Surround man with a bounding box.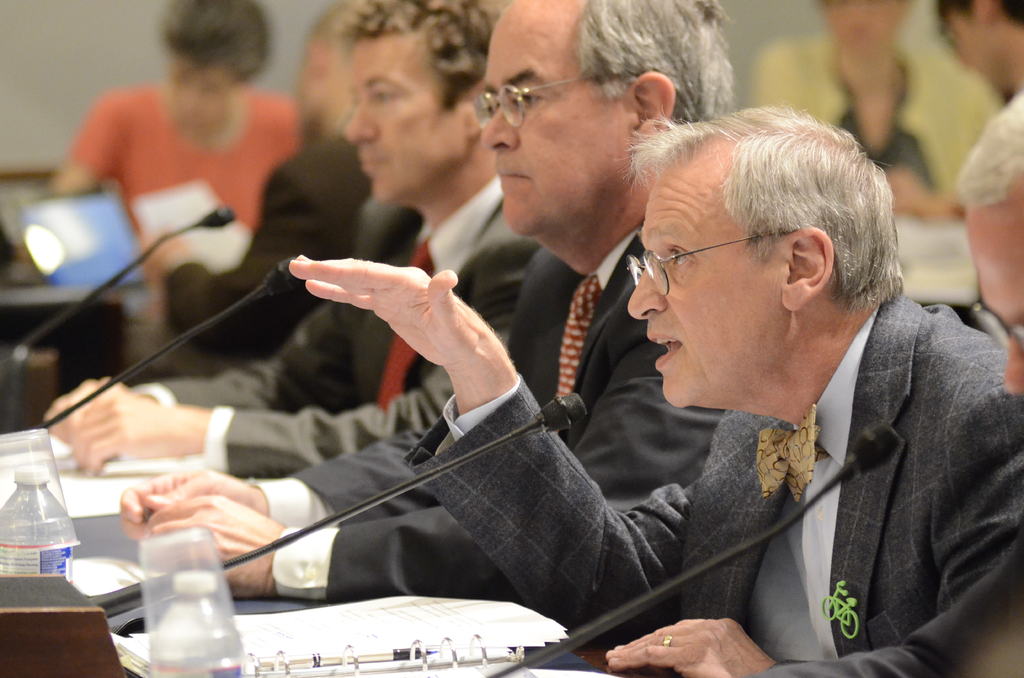
[left=123, top=0, right=729, bottom=597].
